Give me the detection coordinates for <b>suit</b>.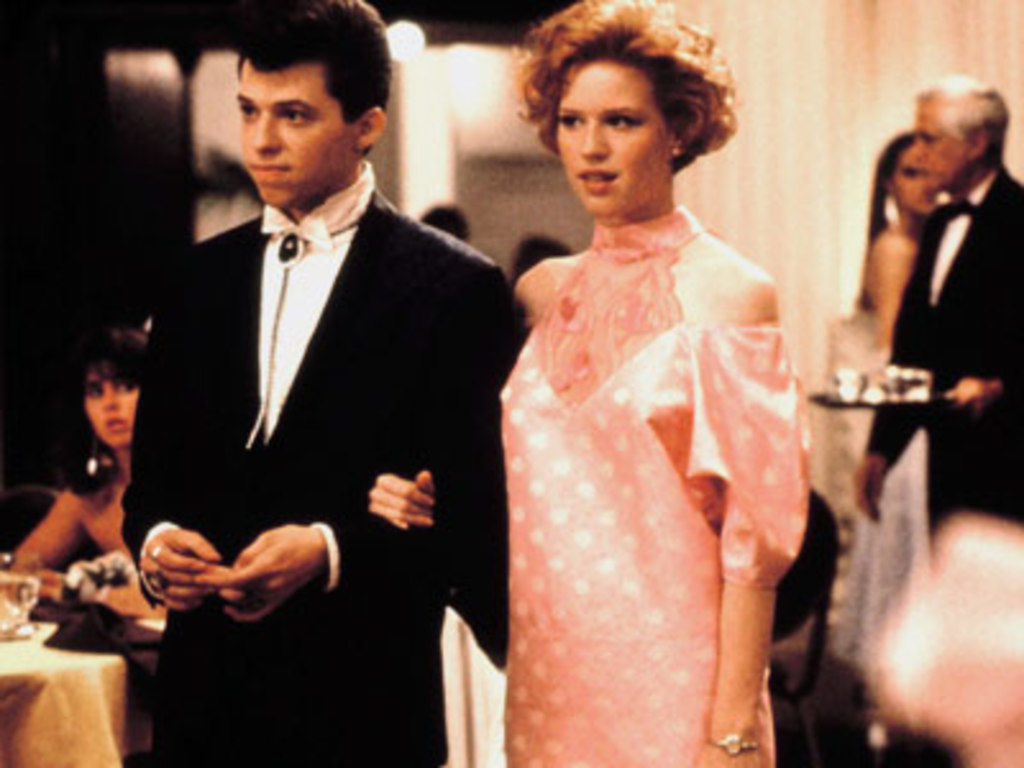
{"x1": 90, "y1": 141, "x2": 520, "y2": 732}.
